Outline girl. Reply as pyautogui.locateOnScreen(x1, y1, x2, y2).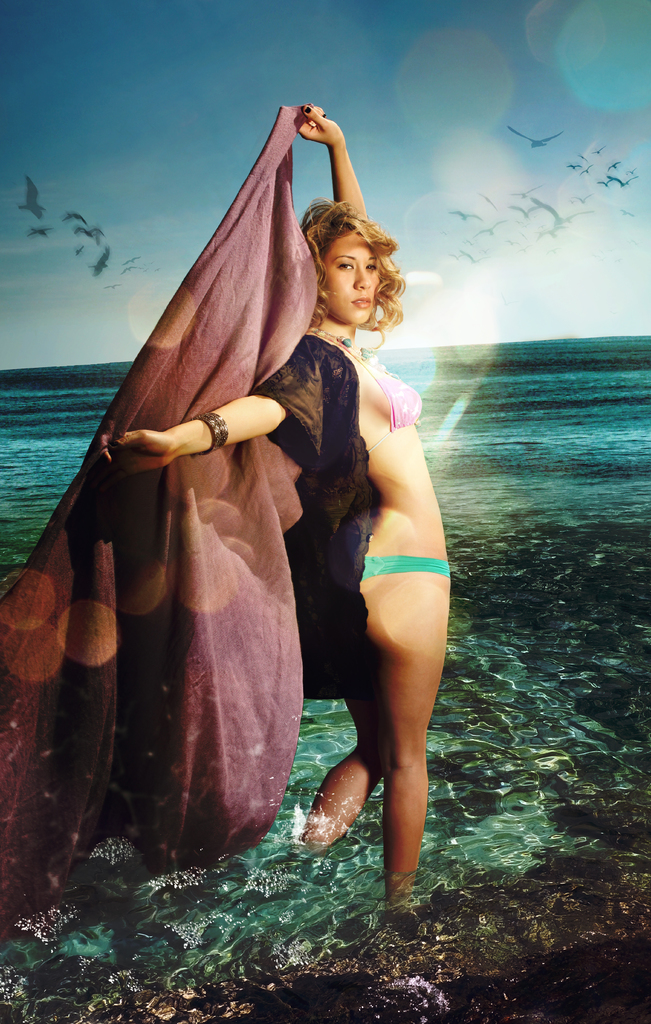
pyautogui.locateOnScreen(102, 106, 452, 913).
